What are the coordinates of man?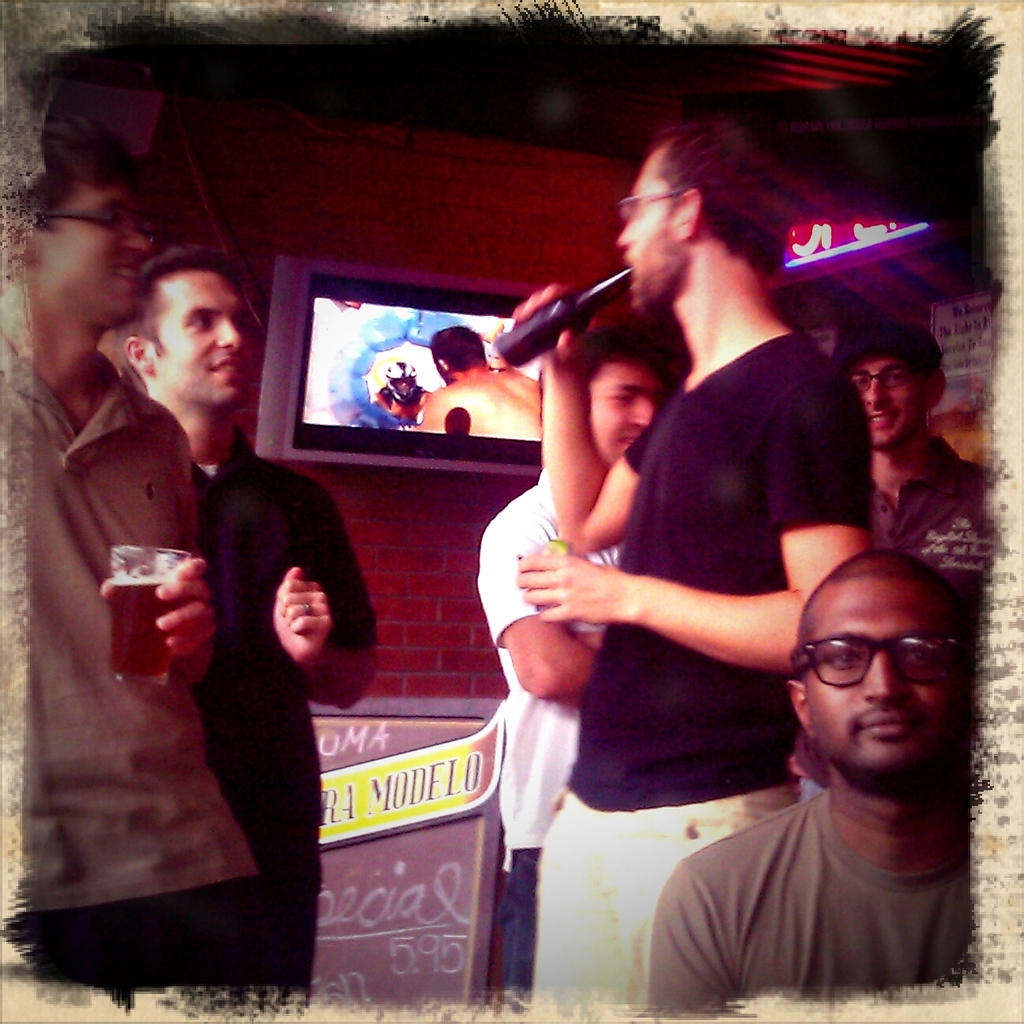
bbox=(12, 114, 272, 1004).
